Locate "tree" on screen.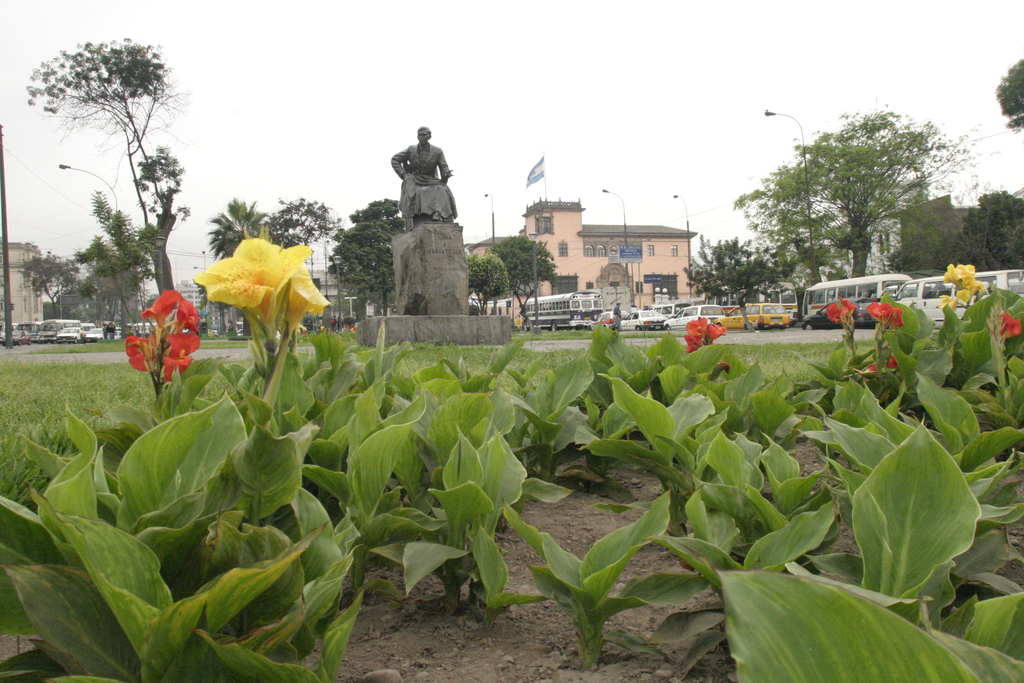
On screen at <region>464, 252, 510, 315</region>.
